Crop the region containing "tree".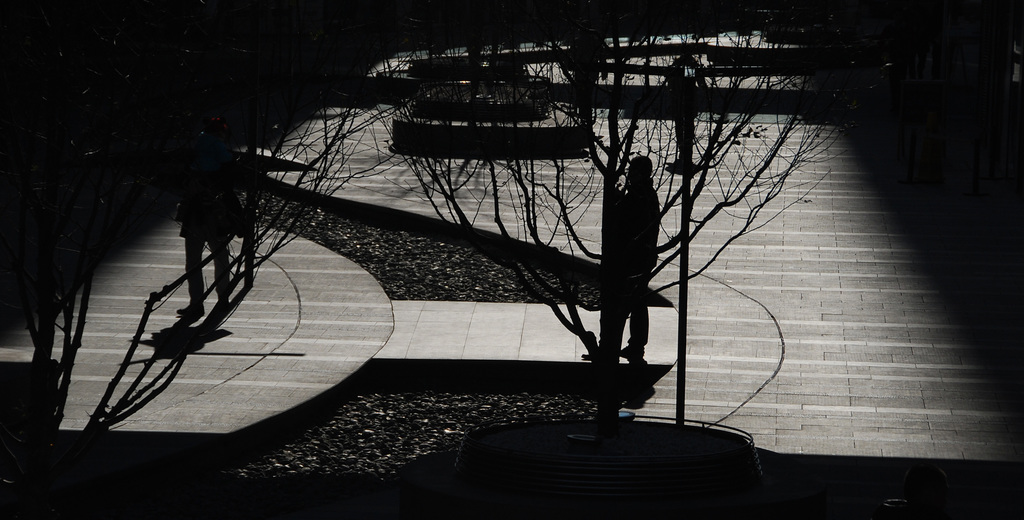
Crop region: left=205, top=3, right=398, bottom=276.
